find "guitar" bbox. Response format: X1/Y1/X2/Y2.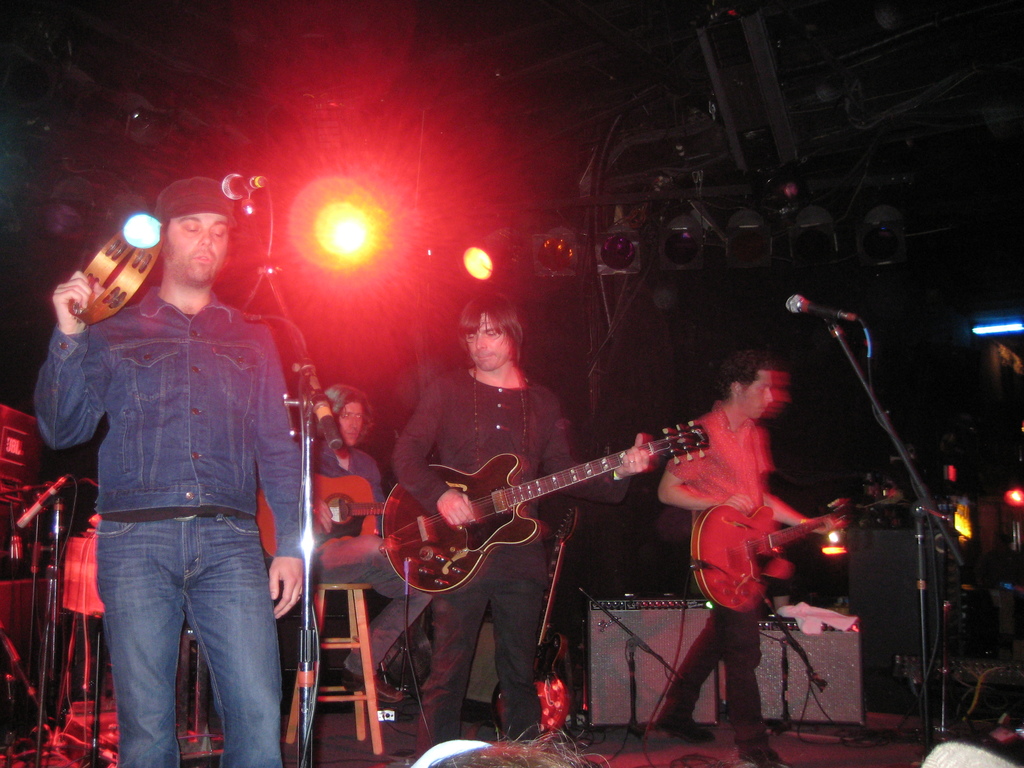
251/470/385/559.
